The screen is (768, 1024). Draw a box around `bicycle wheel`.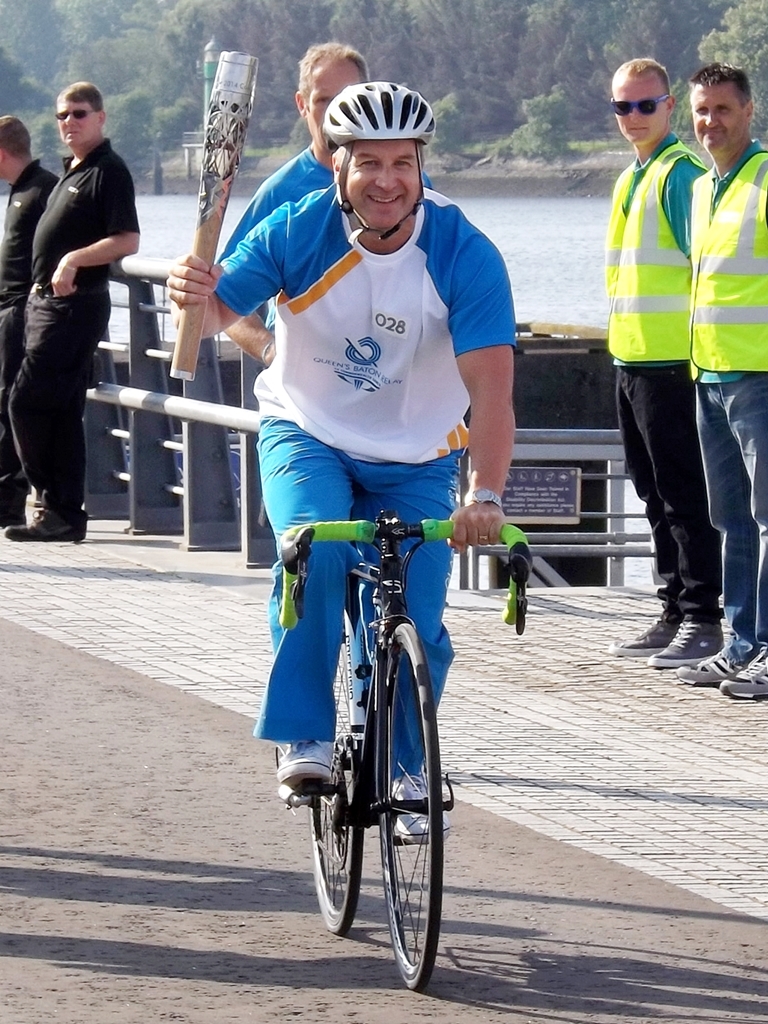
(382, 625, 443, 988).
